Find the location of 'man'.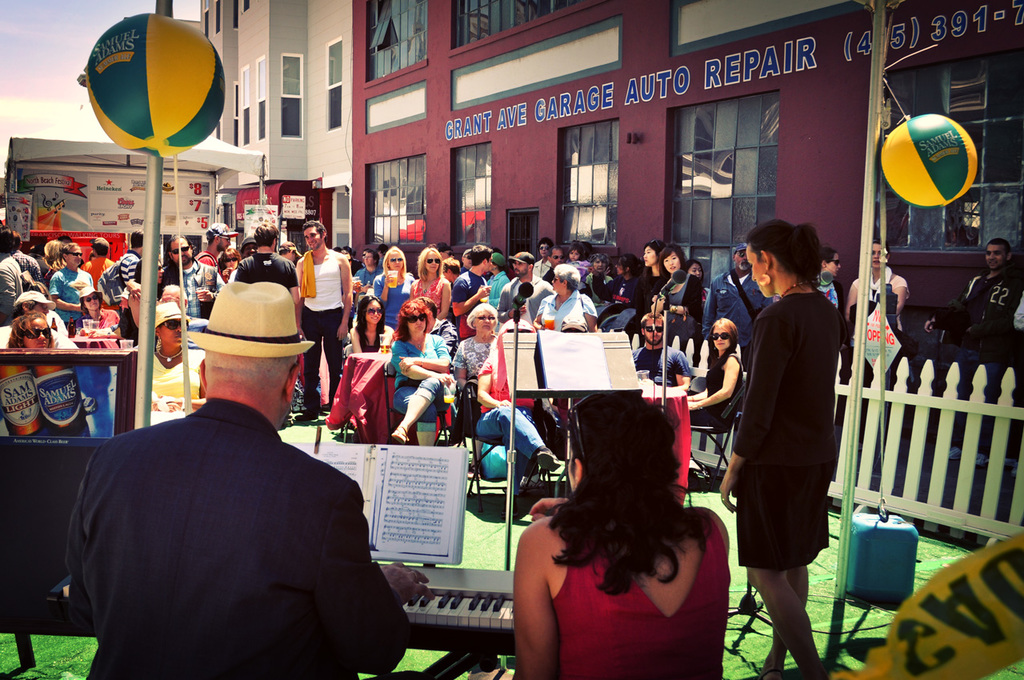
Location: [450, 239, 492, 335].
